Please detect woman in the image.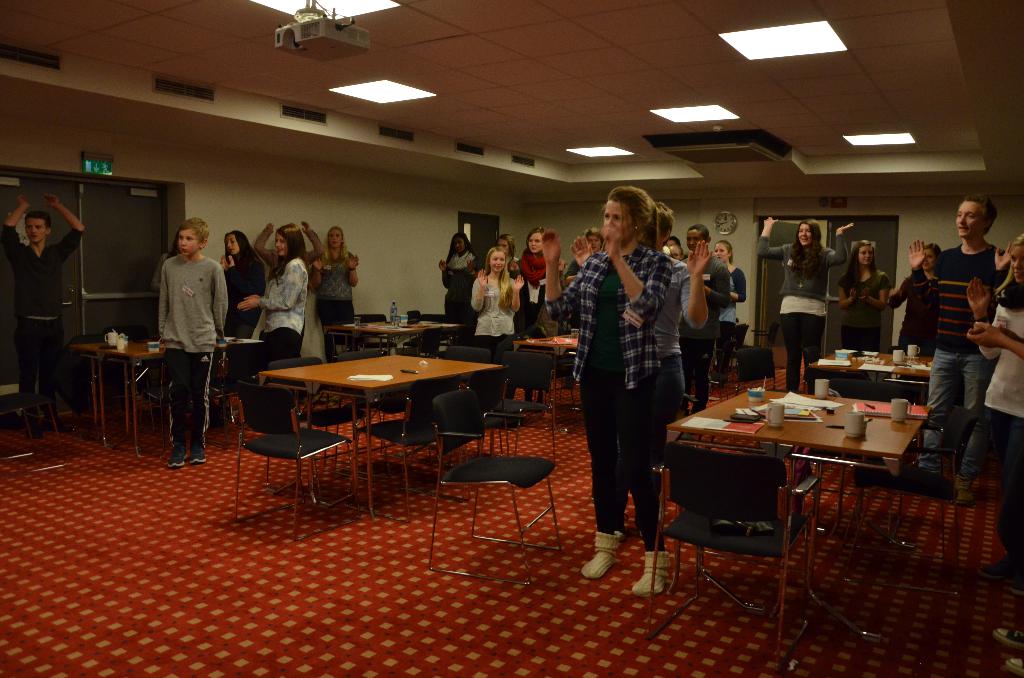
(x1=220, y1=232, x2=273, y2=401).
